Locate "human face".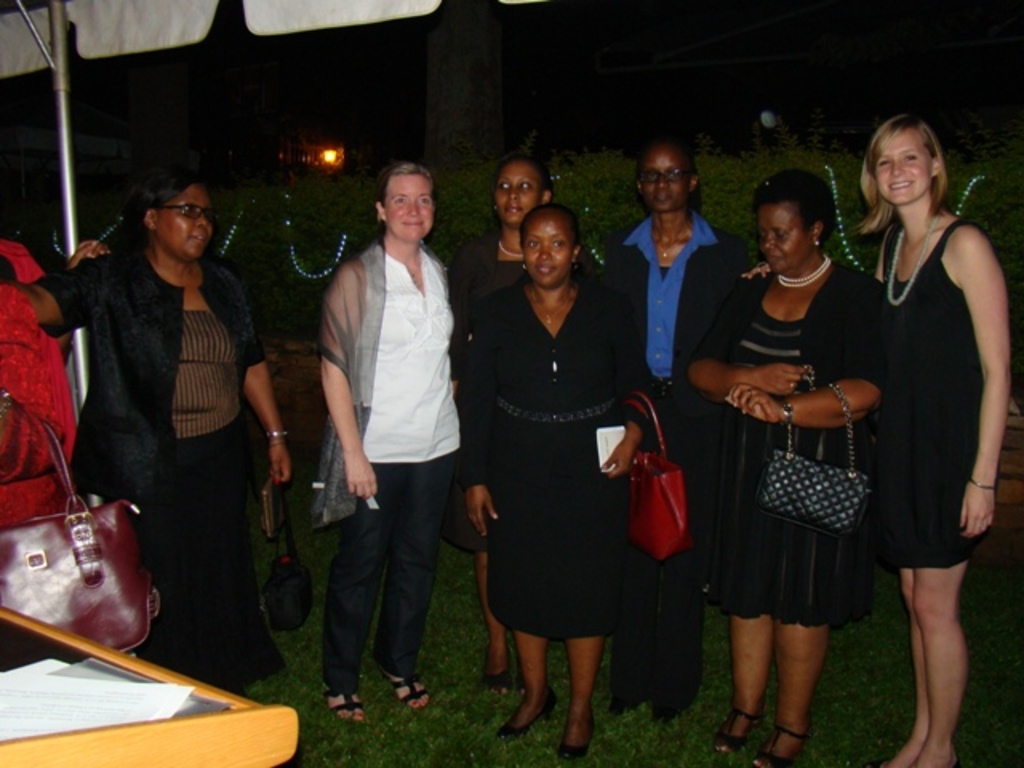
Bounding box: 491/154/541/219.
